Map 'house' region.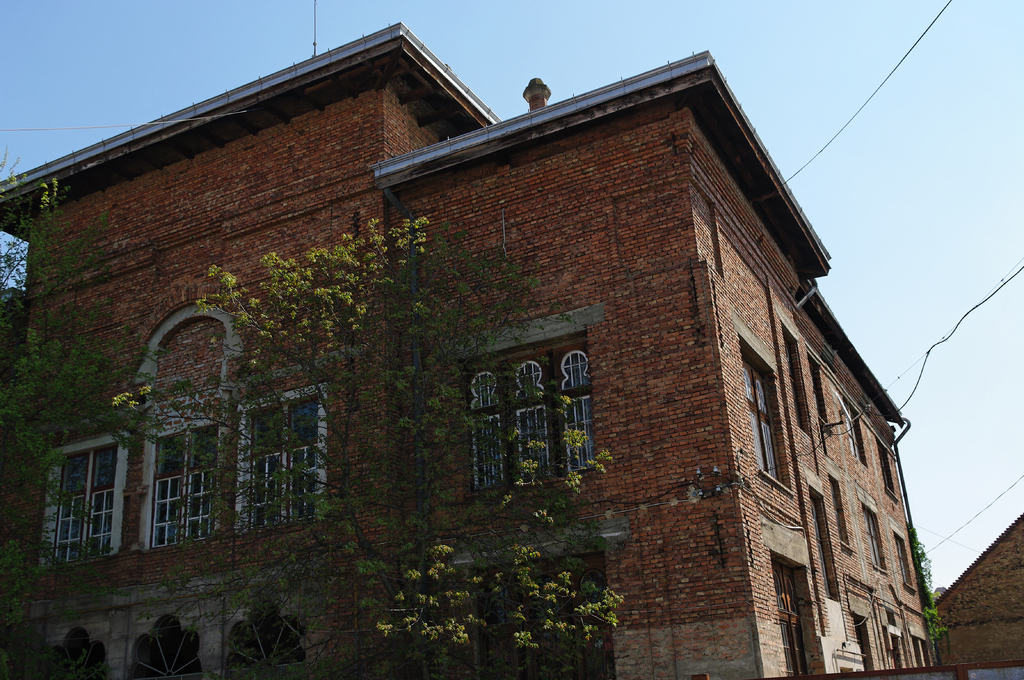
Mapped to <box>941,512,1023,678</box>.
